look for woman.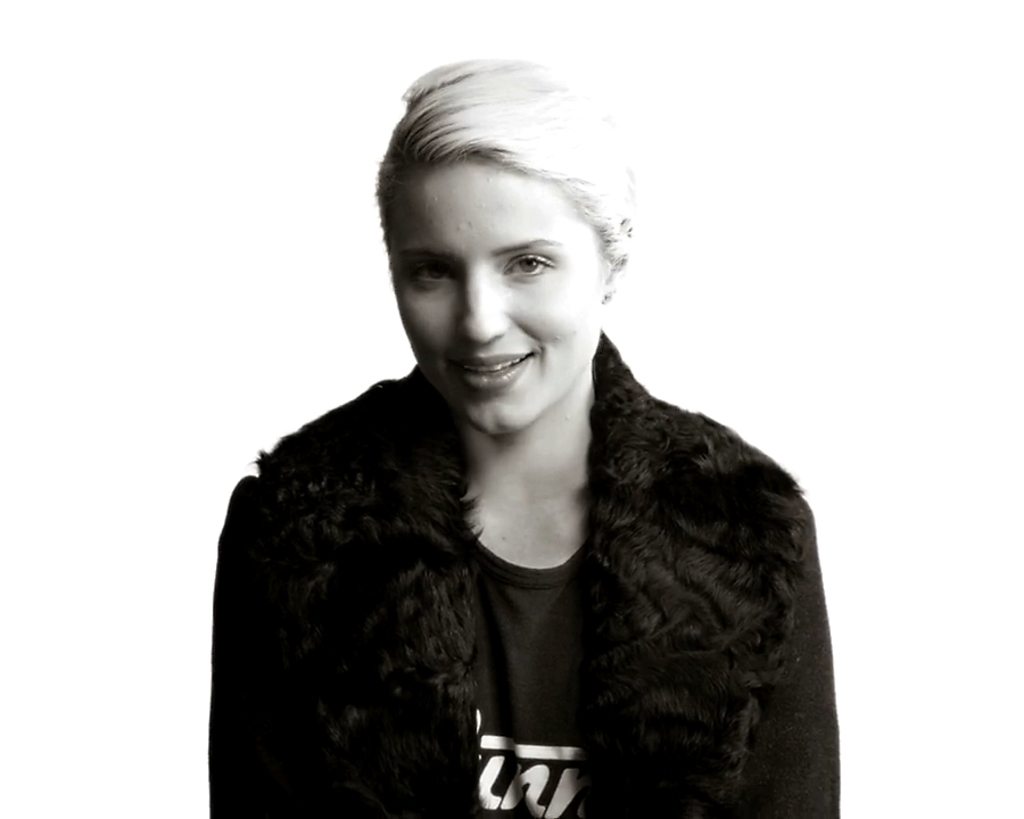
Found: {"left": 163, "top": 40, "right": 867, "bottom": 812}.
